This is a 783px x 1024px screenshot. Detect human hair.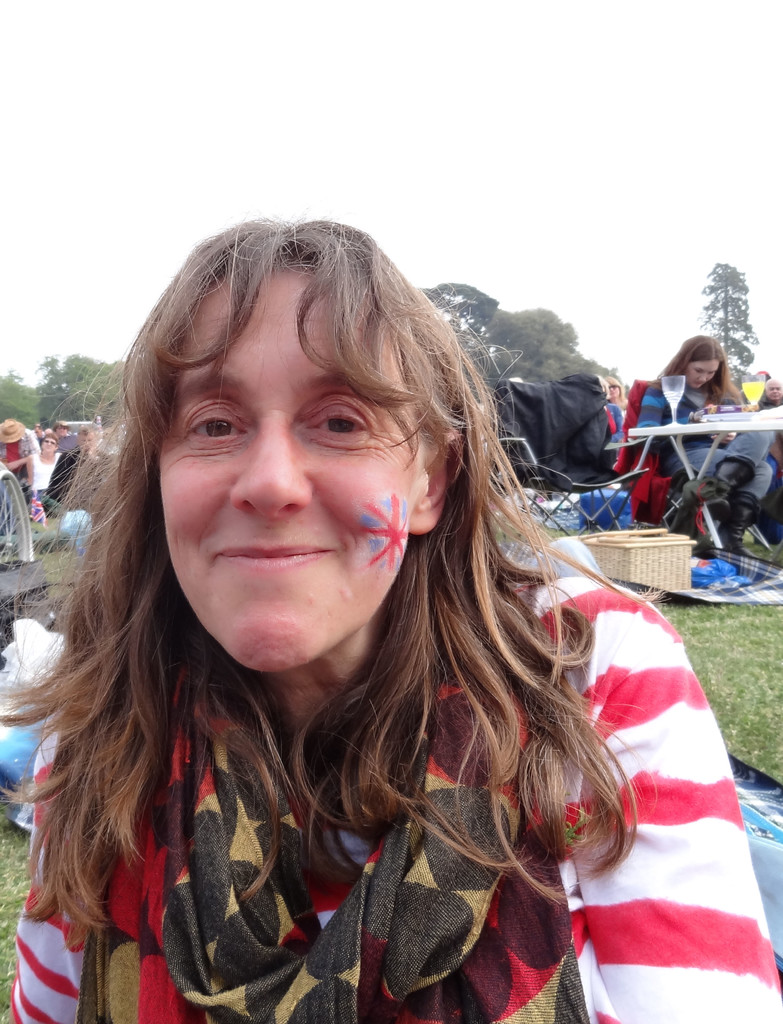
<region>658, 335, 742, 400</region>.
